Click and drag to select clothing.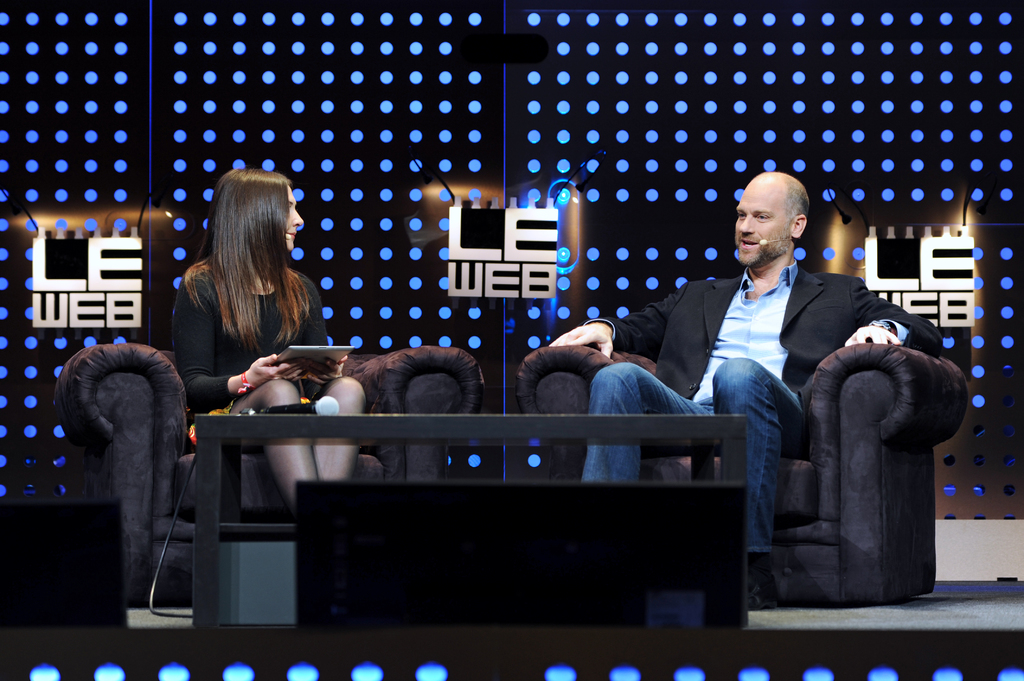
Selection: <bbox>653, 225, 924, 582</bbox>.
